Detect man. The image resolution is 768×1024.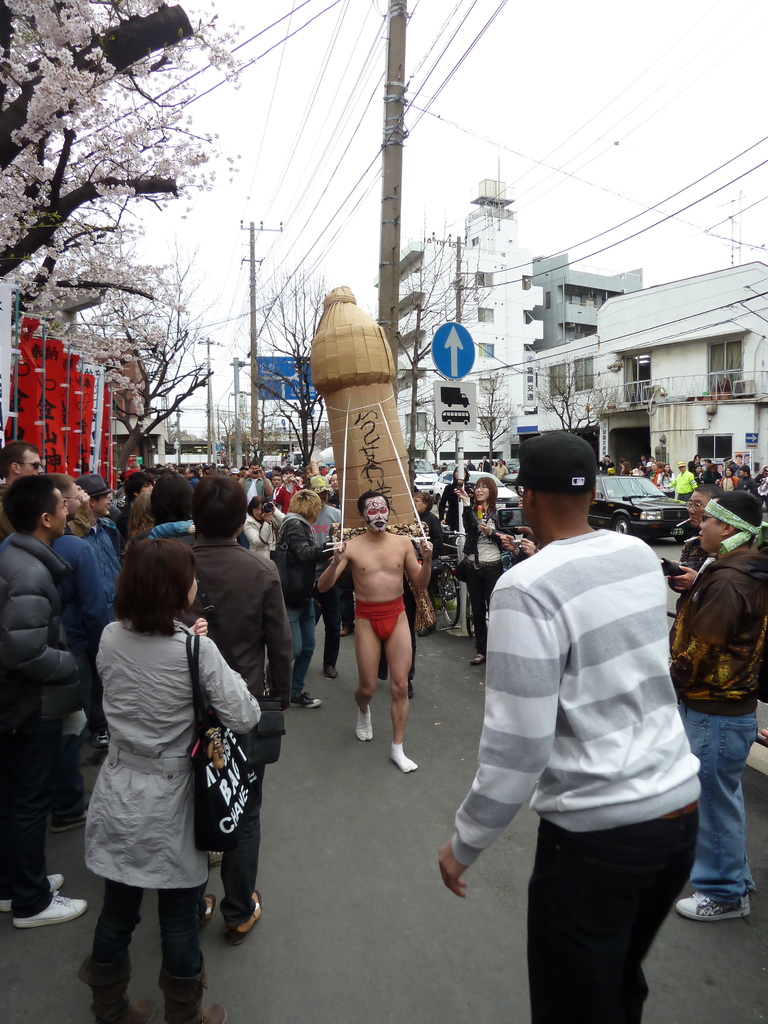
[left=49, top=468, right=112, bottom=620].
